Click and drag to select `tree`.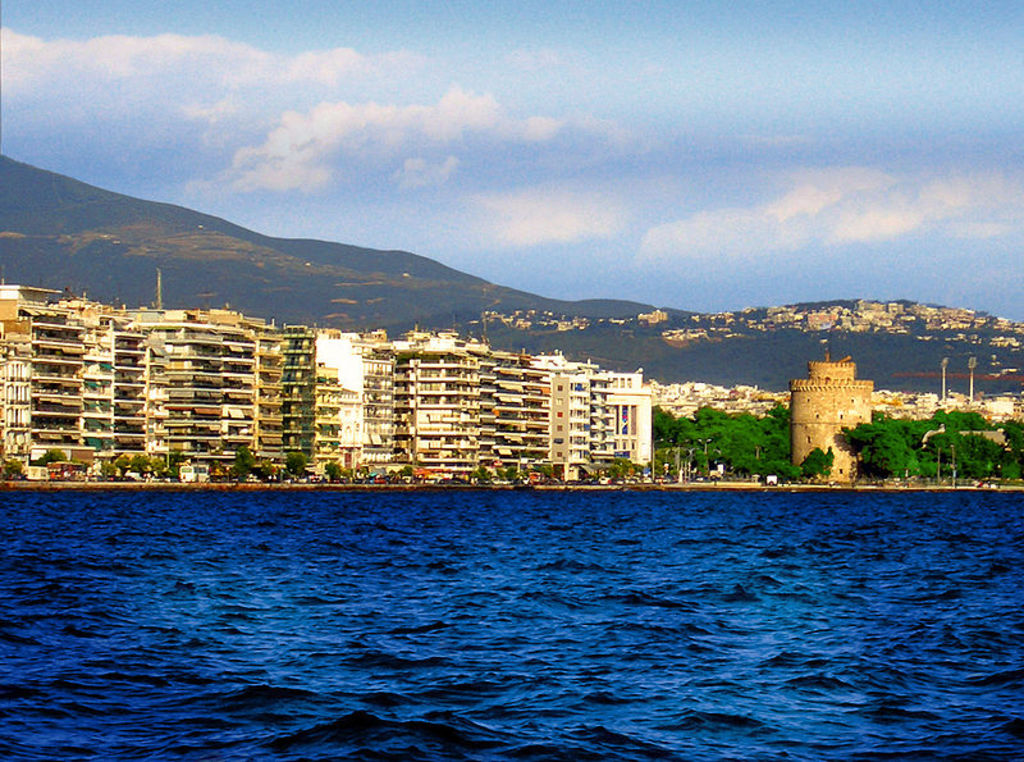
Selection: x1=230 y1=443 x2=259 y2=487.
